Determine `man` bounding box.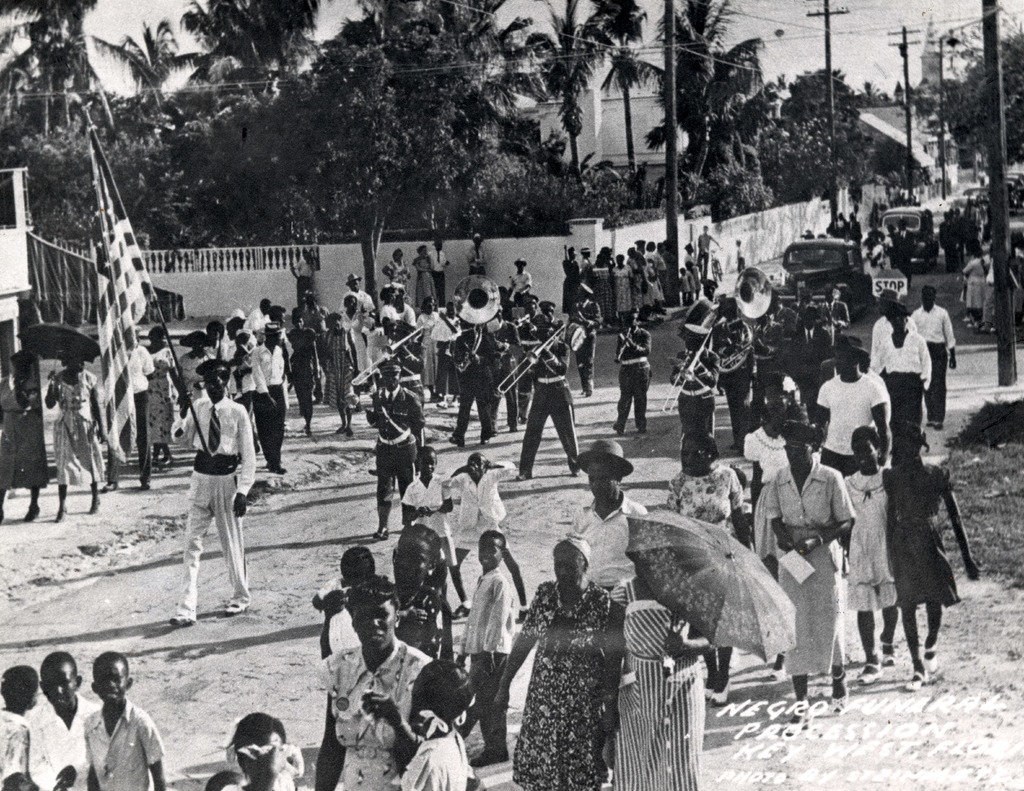
Determined: [285,248,316,308].
